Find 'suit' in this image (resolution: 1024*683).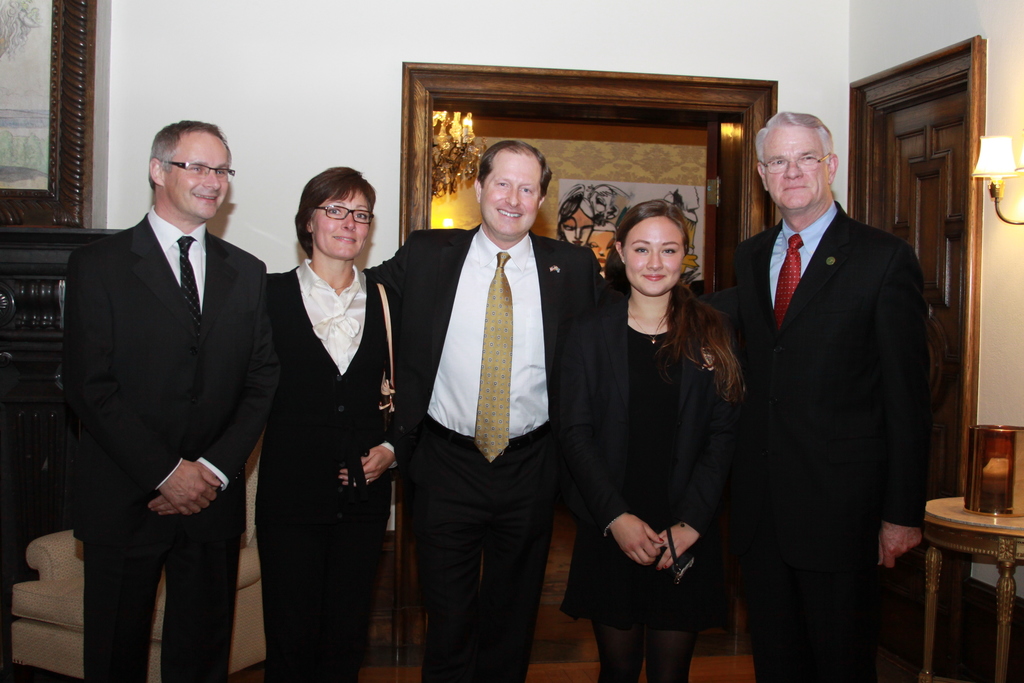
[x1=44, y1=109, x2=264, y2=666].
